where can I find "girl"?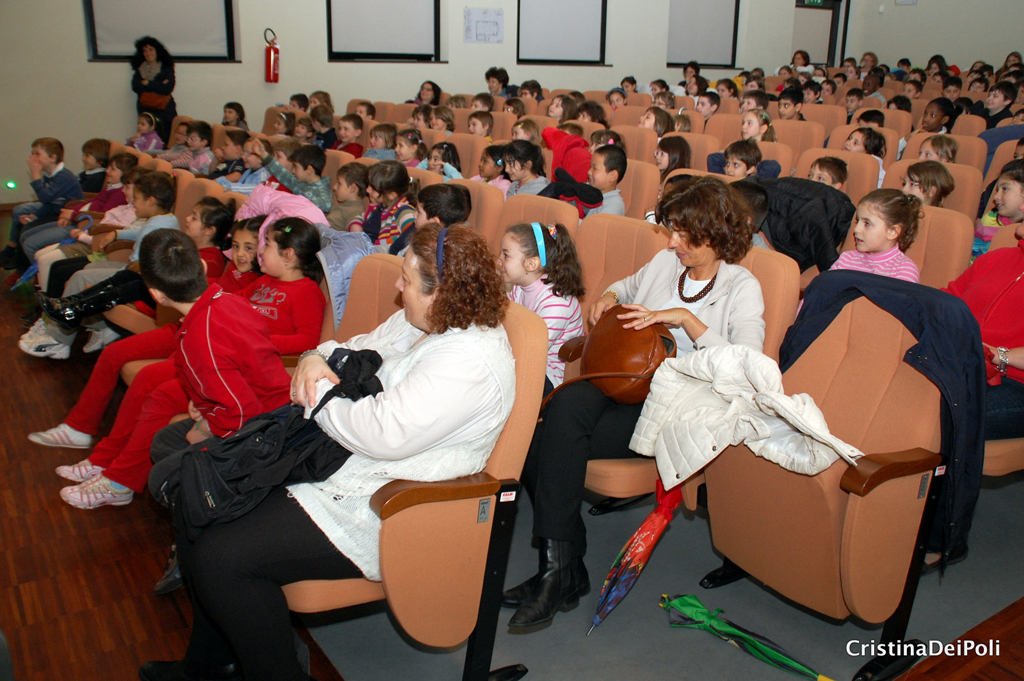
You can find it at (x1=420, y1=140, x2=457, y2=181).
